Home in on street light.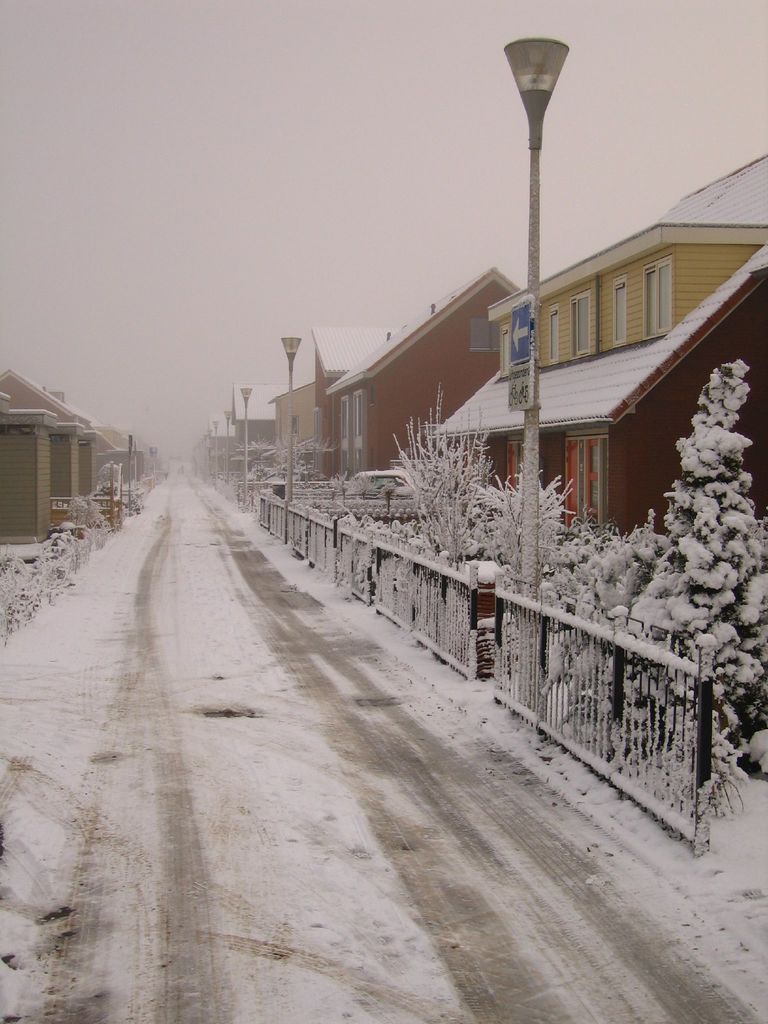
Homed in at [278,330,301,508].
